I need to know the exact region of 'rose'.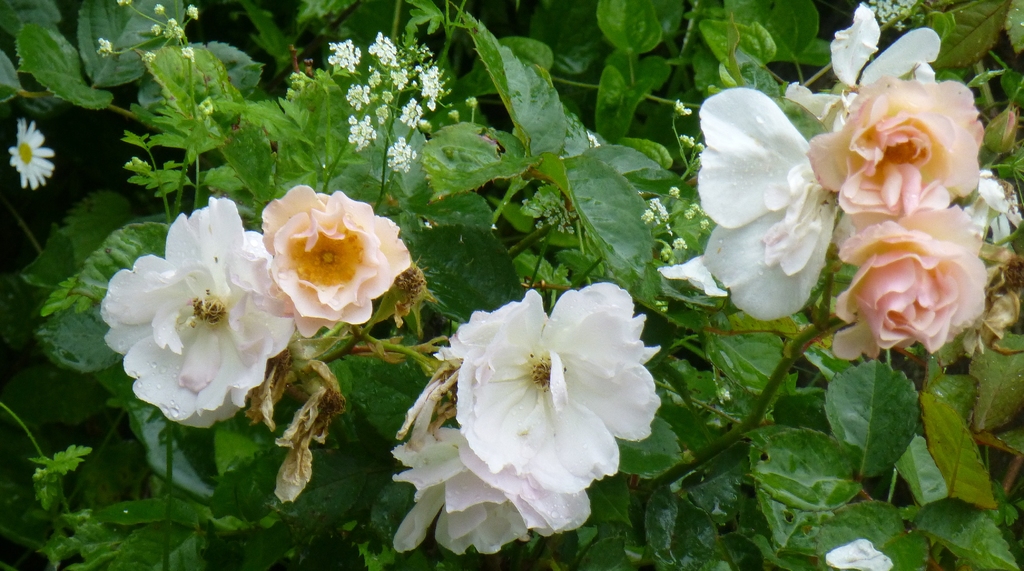
Region: {"x1": 803, "y1": 72, "x2": 984, "y2": 211}.
